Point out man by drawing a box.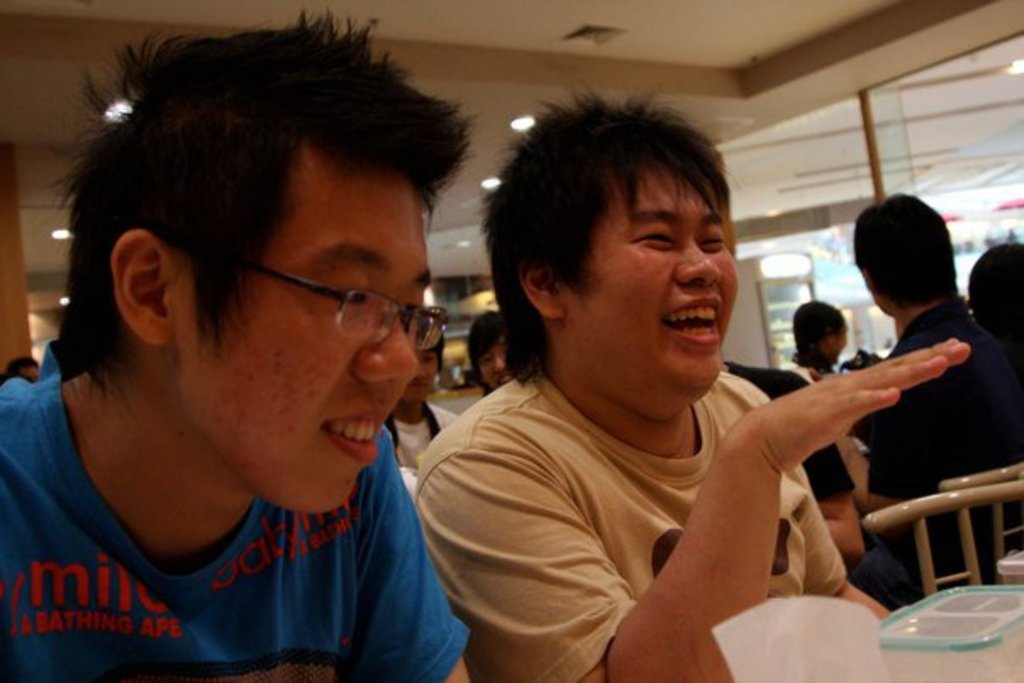
790/298/851/383.
